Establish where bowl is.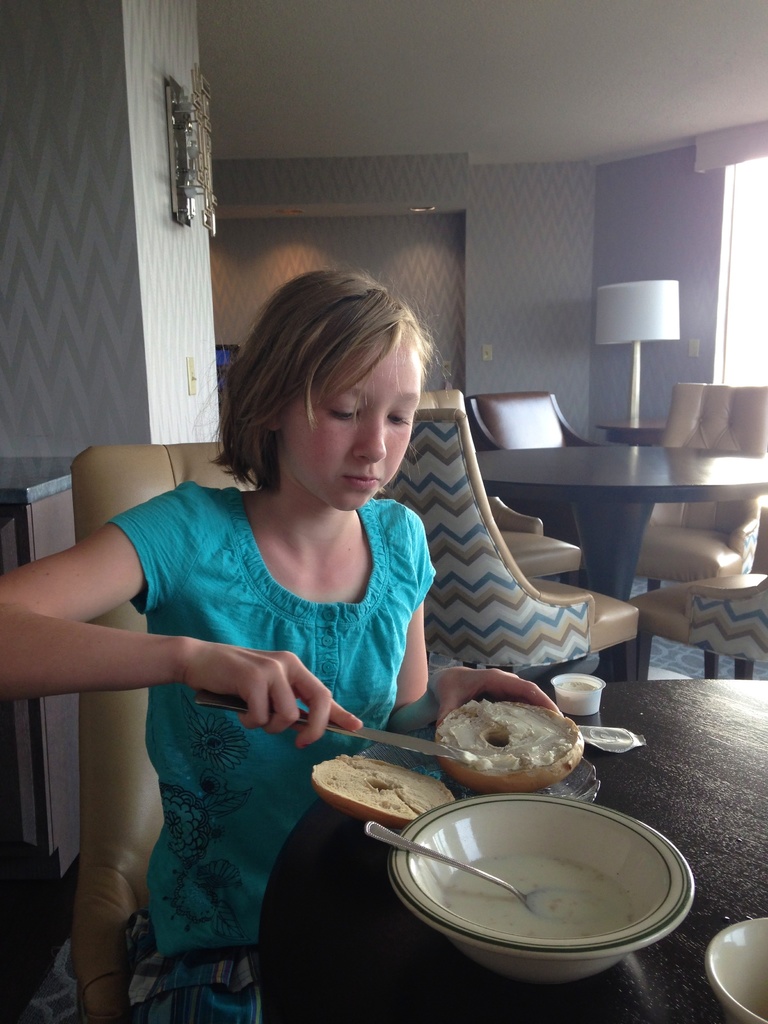
Established at (left=369, top=790, right=694, bottom=986).
